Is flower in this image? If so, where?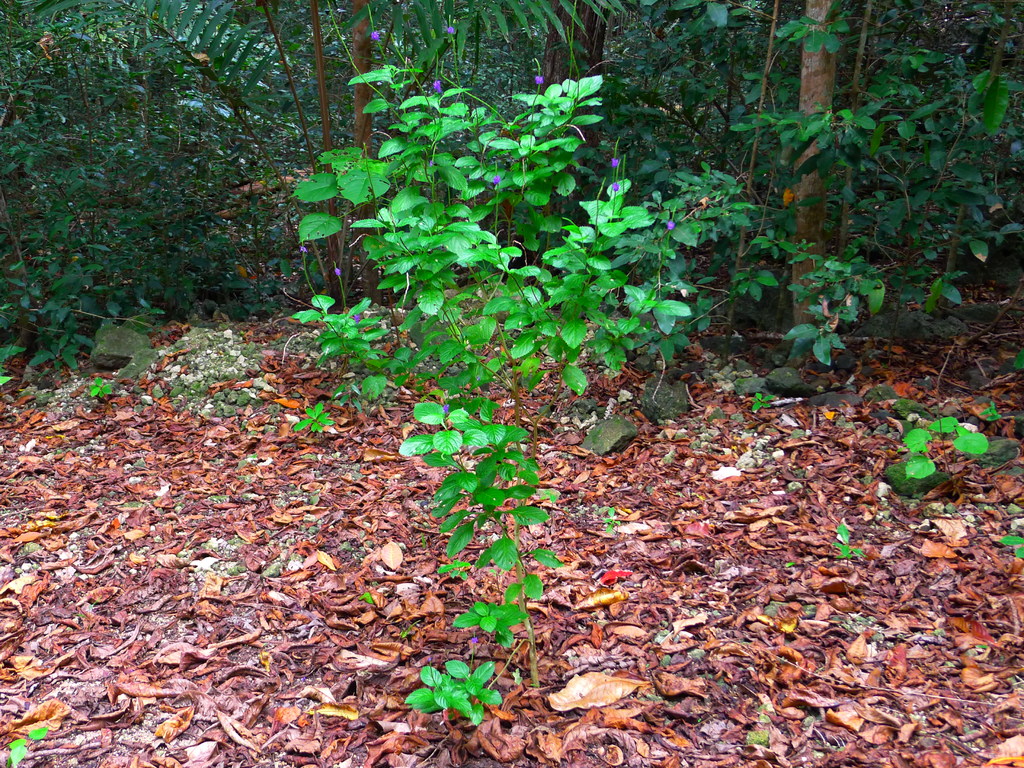
Yes, at 534 74 548 86.
